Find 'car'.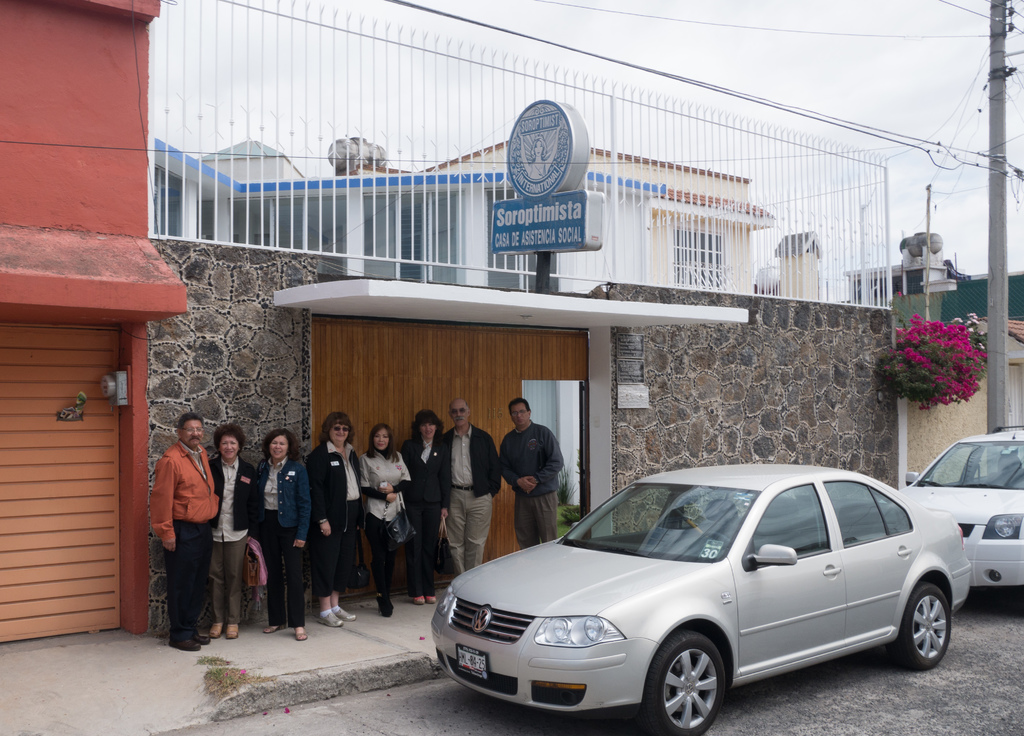
(430, 464, 973, 733).
